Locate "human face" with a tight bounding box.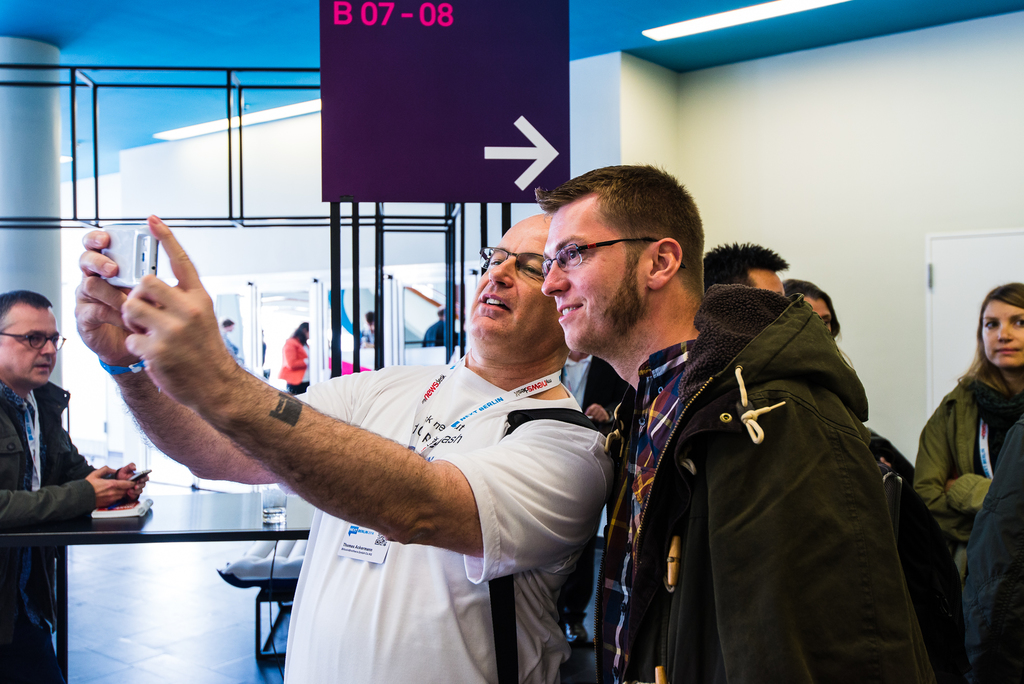
bbox=(807, 301, 840, 332).
